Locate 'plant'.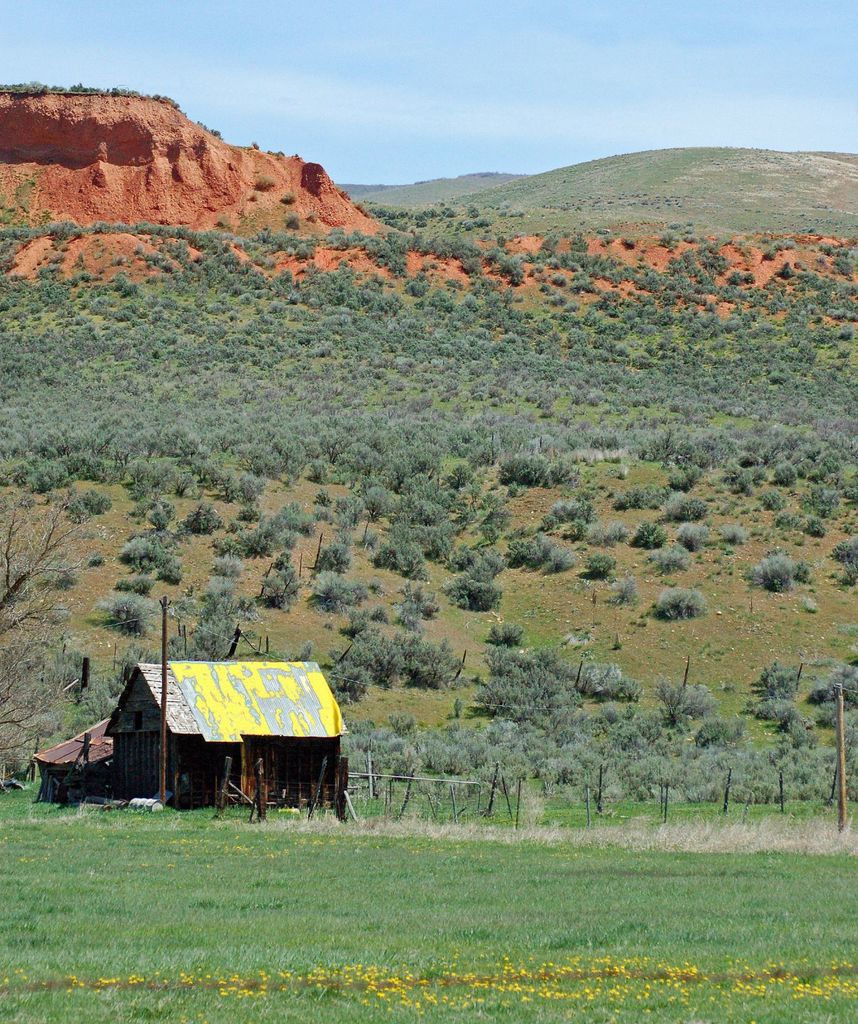
Bounding box: left=250, top=172, right=273, bottom=196.
